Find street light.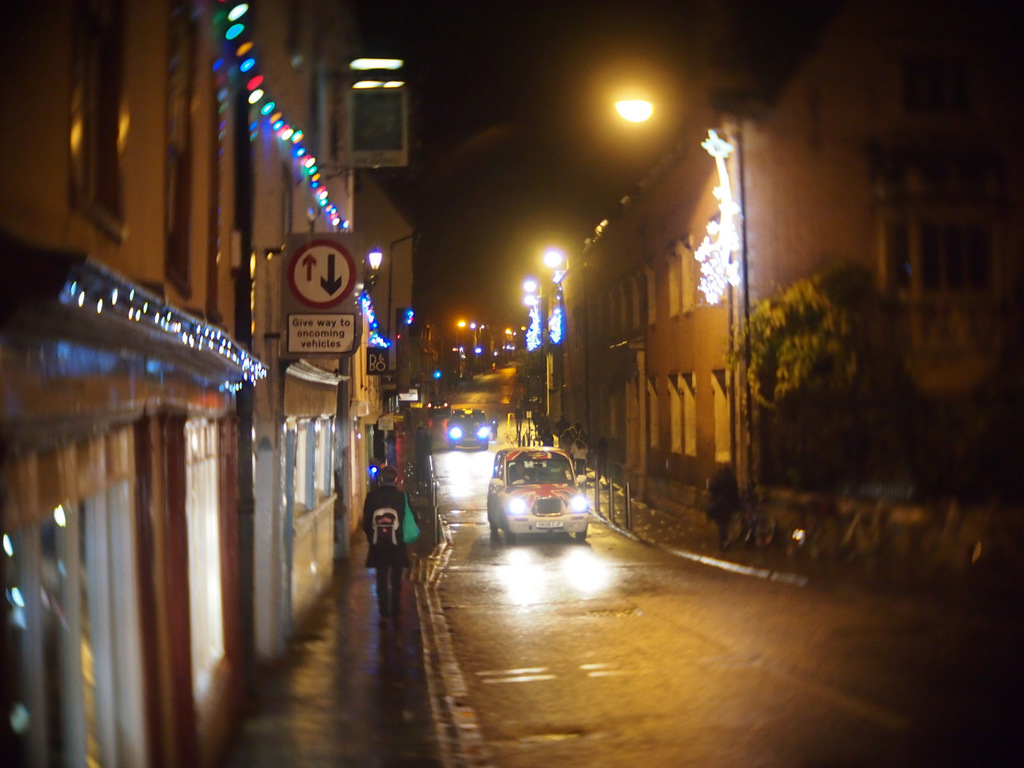
(452, 316, 465, 385).
